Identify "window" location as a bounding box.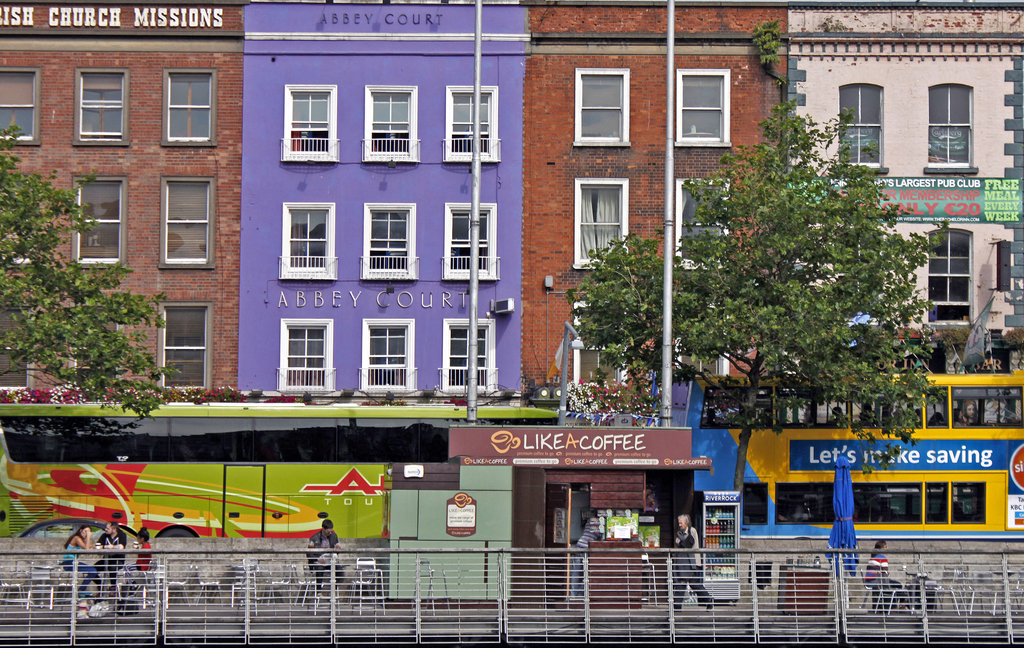
x1=163, y1=171, x2=212, y2=270.
